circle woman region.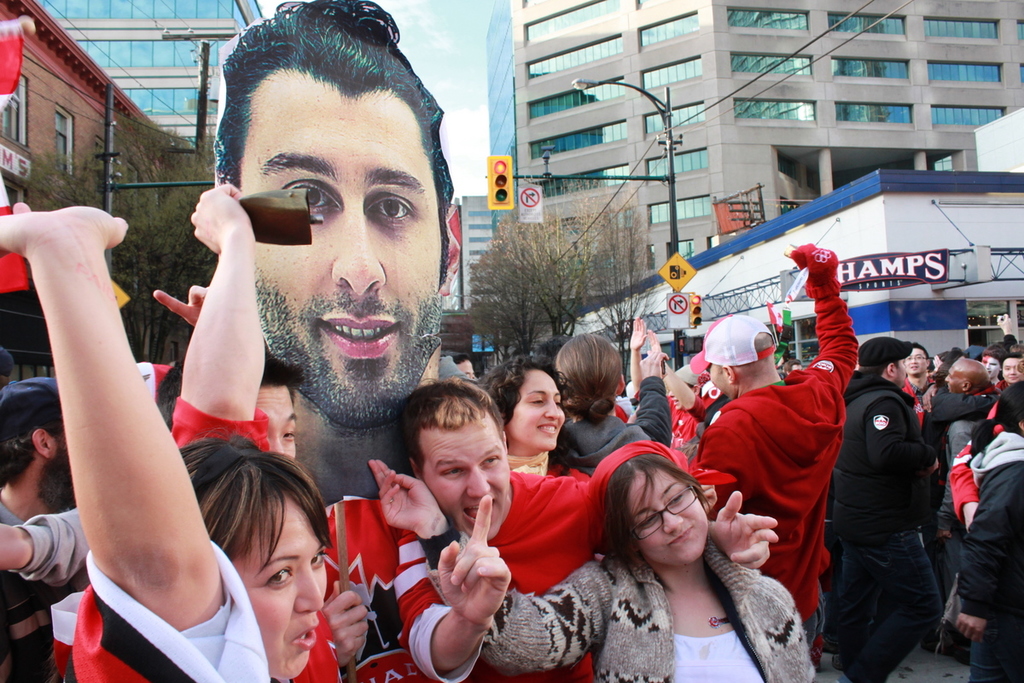
Region: 0 200 335 680.
